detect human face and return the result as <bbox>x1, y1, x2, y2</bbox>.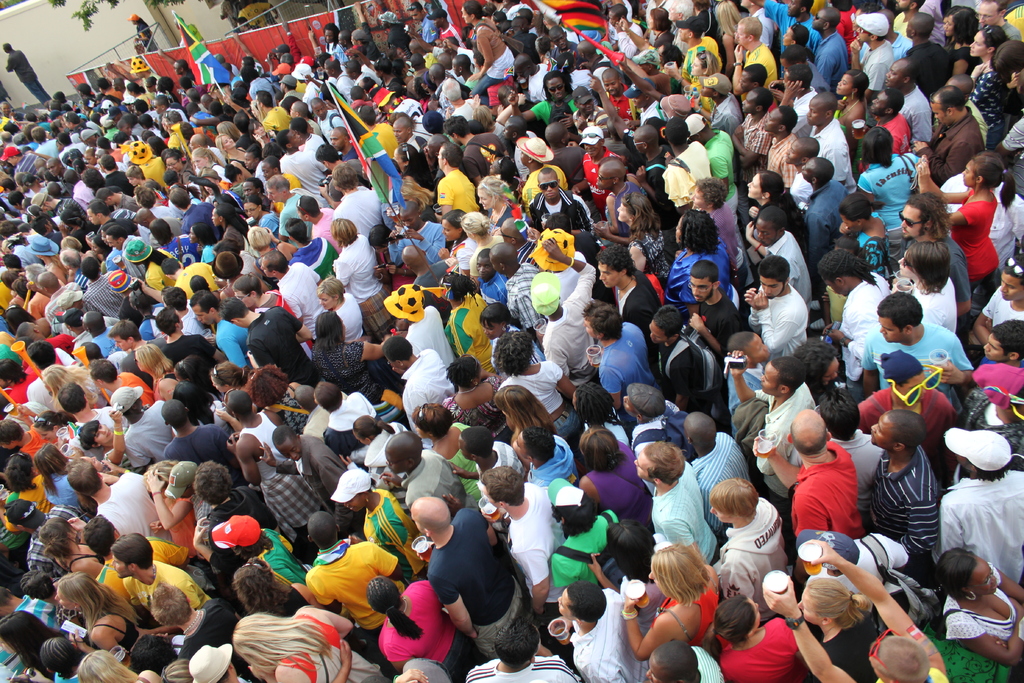
<bbox>49, 161, 63, 177</bbox>.
